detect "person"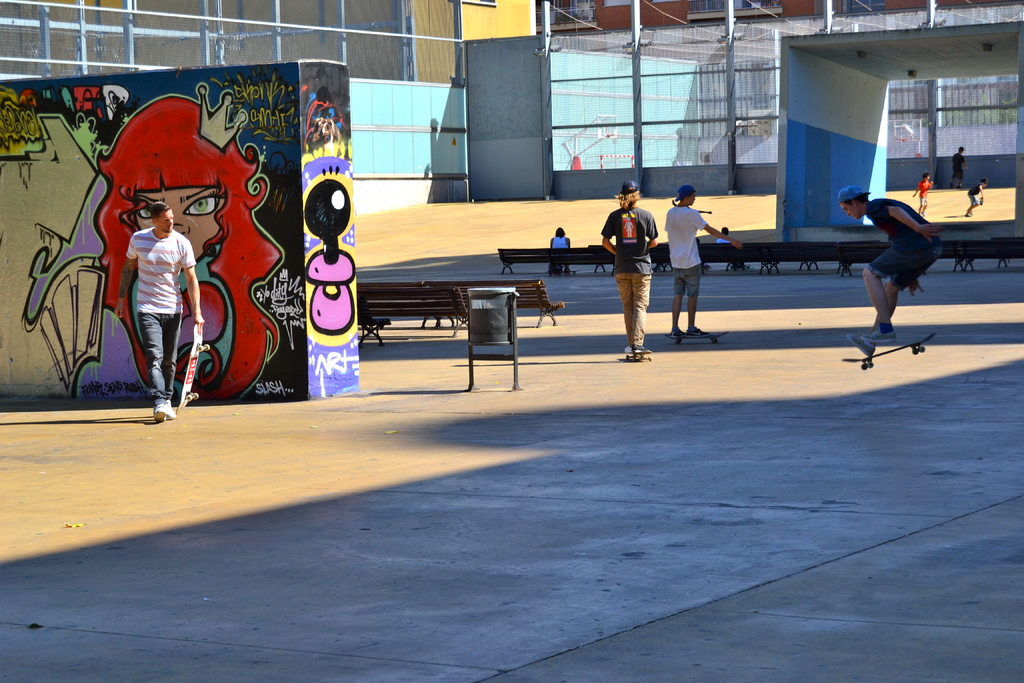
l=963, t=179, r=989, b=217
